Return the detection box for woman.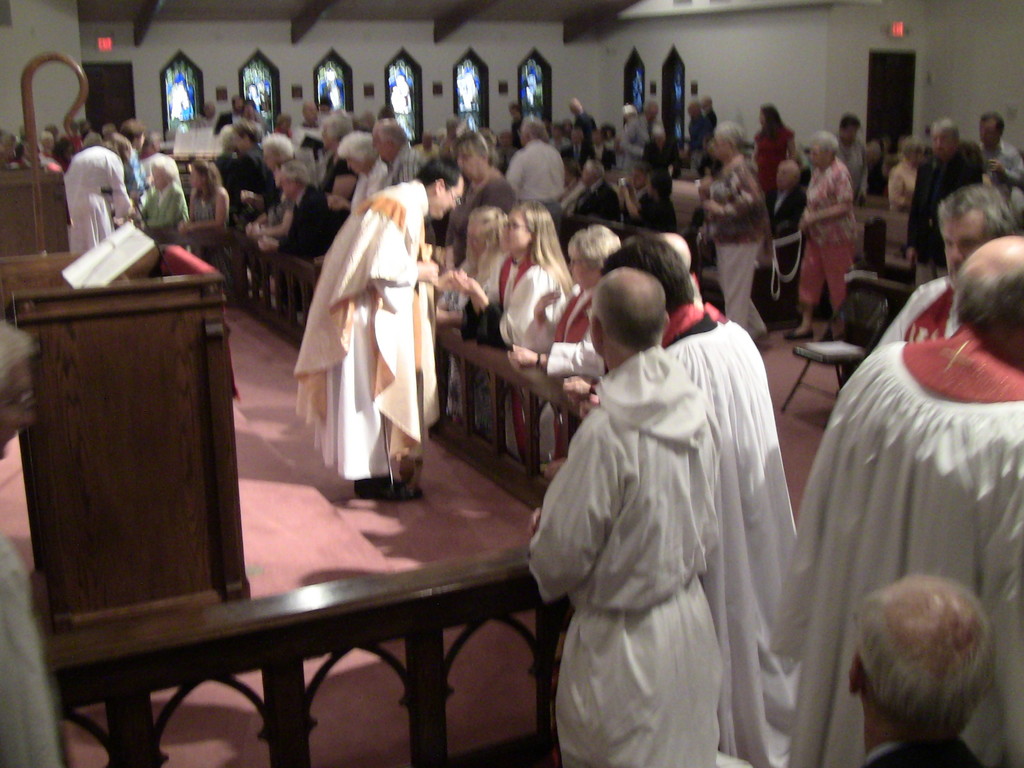
BBox(620, 168, 684, 236).
